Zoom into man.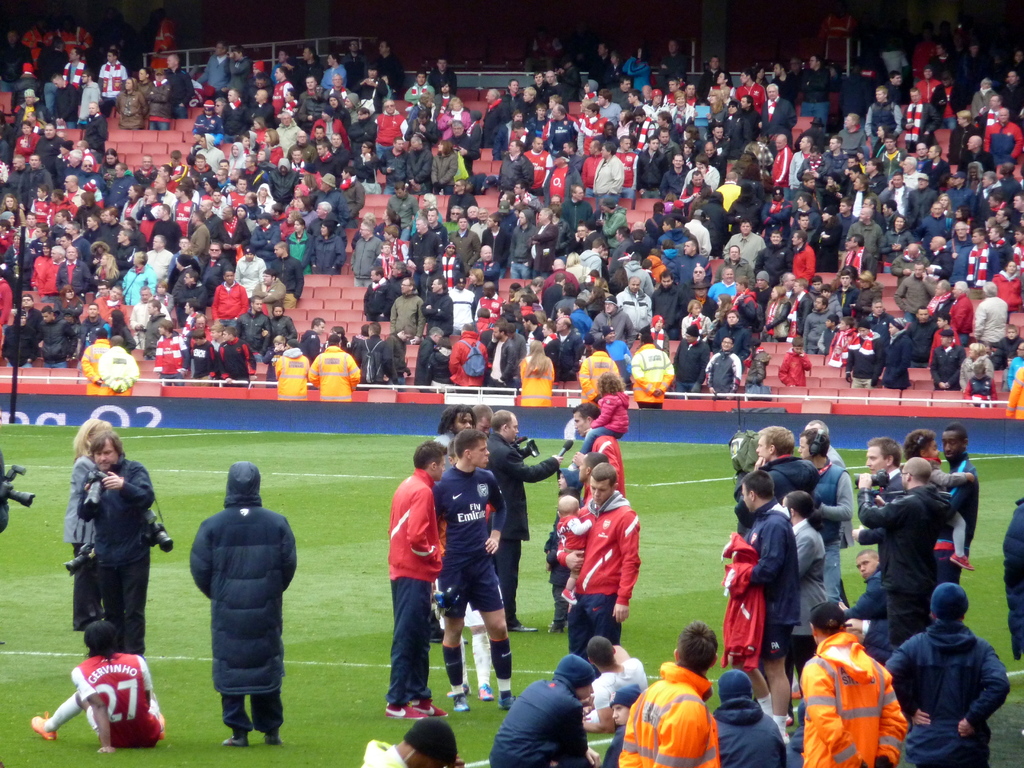
Zoom target: 15 107 44 133.
